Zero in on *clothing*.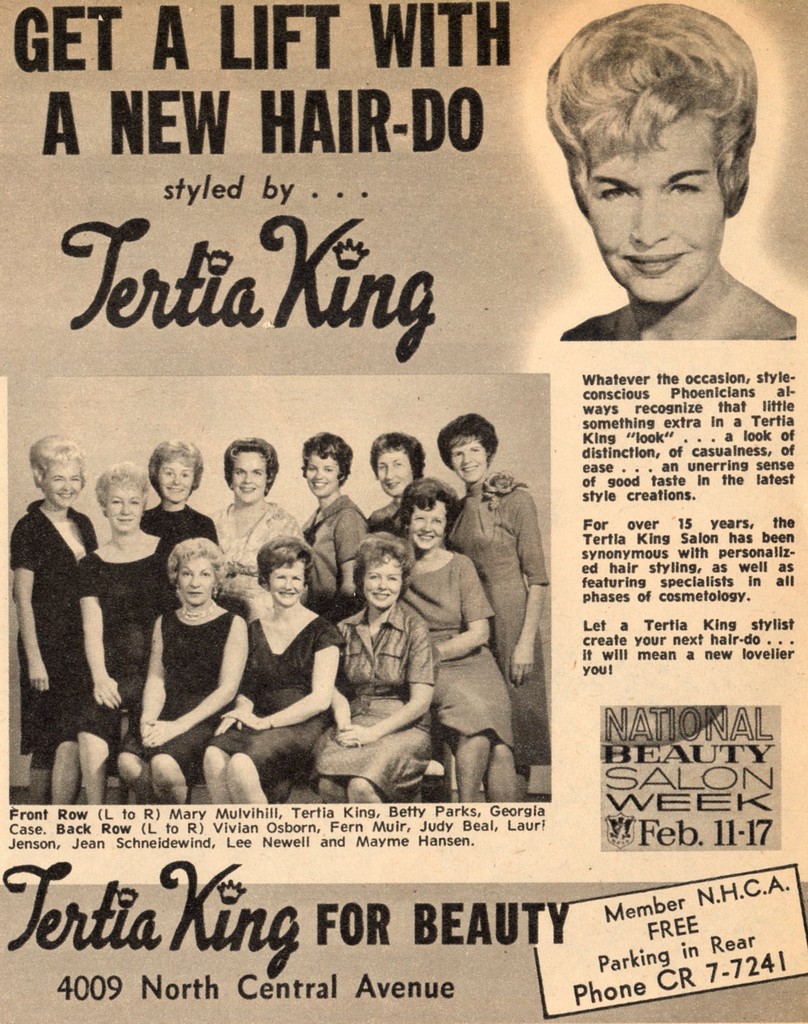
Zeroed in: {"left": 76, "top": 531, "right": 179, "bottom": 762}.
